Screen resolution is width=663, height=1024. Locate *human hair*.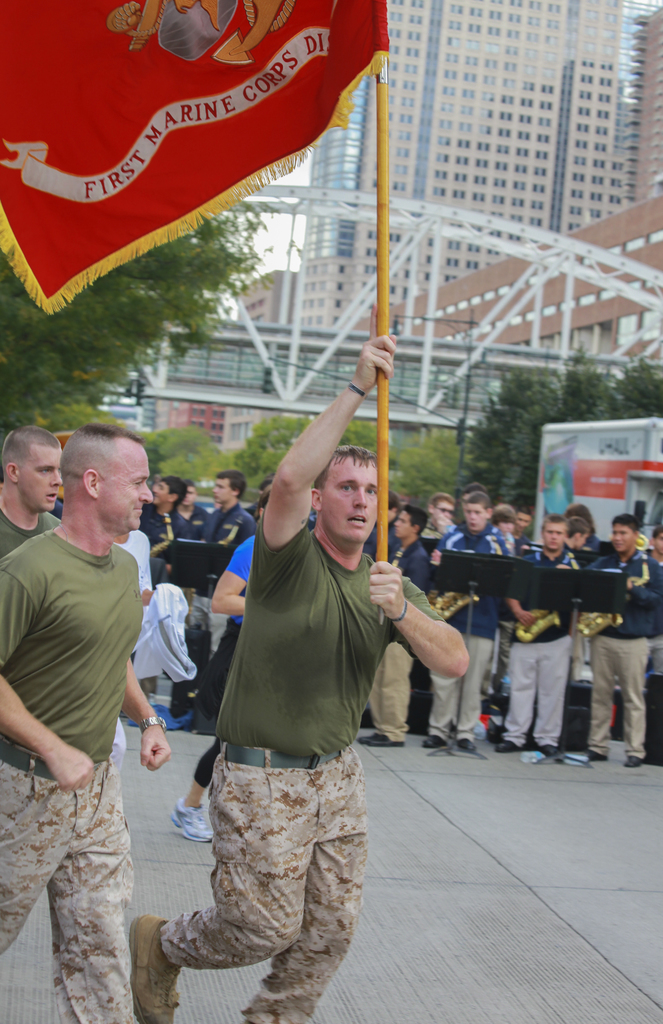
x1=494, y1=502, x2=516, y2=522.
